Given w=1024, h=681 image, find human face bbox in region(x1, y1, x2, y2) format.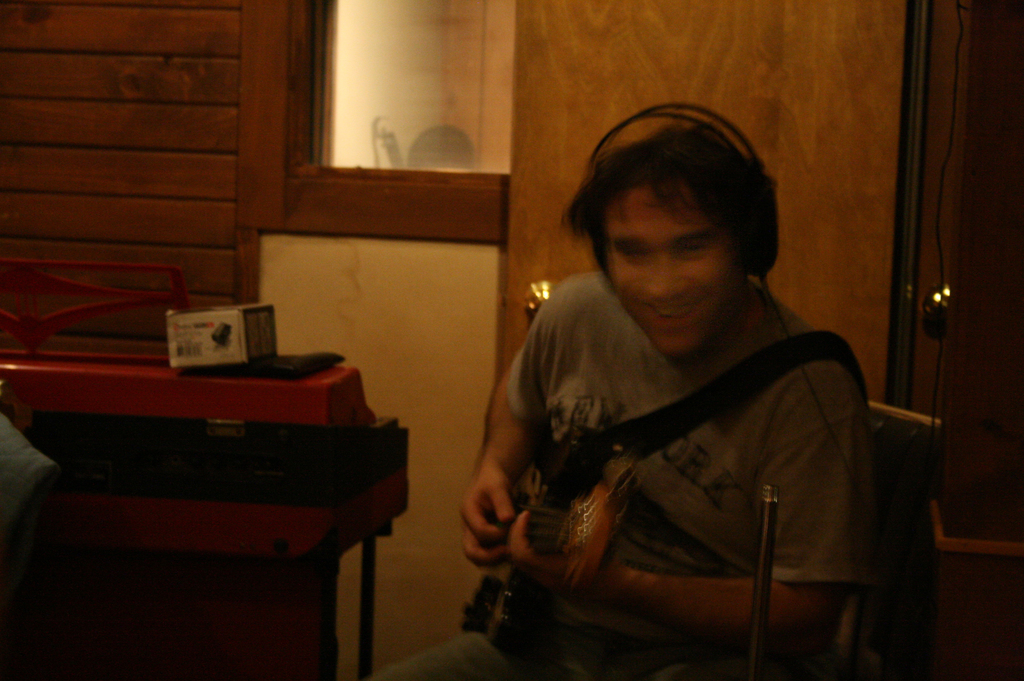
region(591, 191, 743, 371).
